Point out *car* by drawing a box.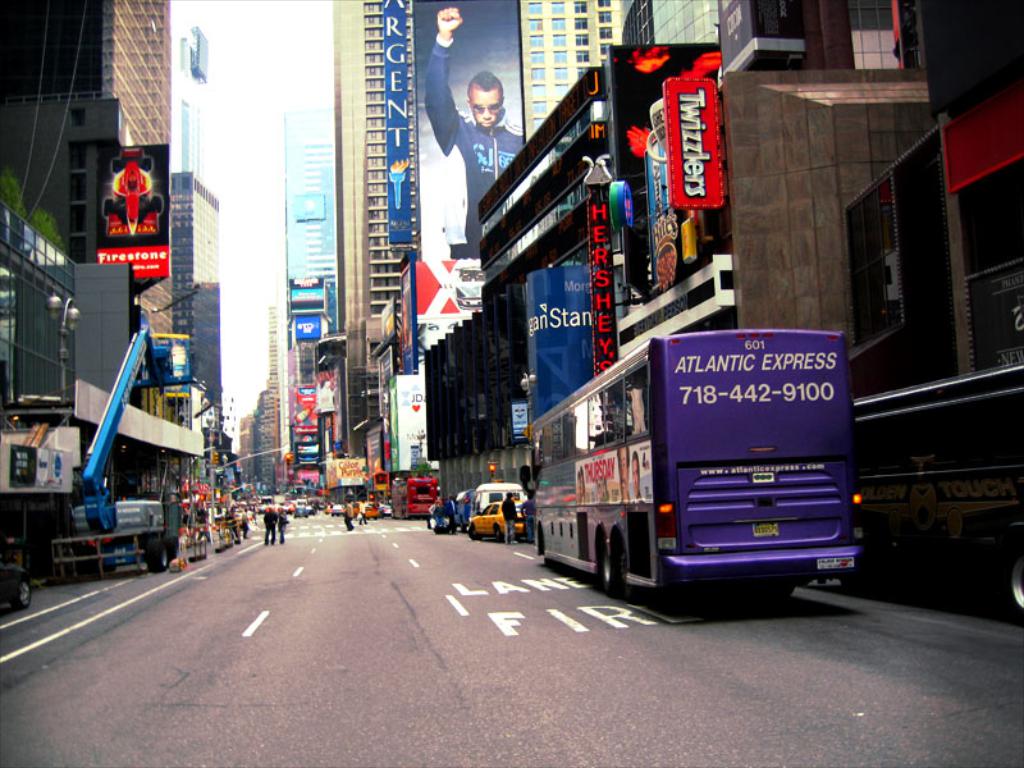
box(333, 502, 347, 512).
